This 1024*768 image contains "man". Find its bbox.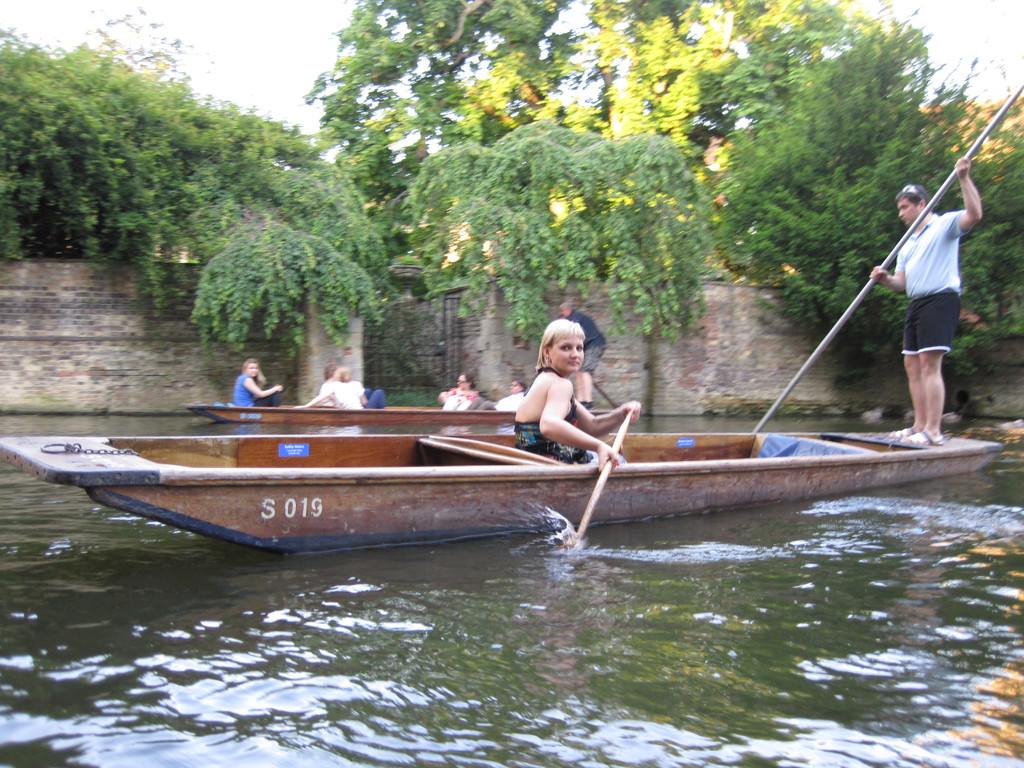
detection(559, 301, 608, 409).
